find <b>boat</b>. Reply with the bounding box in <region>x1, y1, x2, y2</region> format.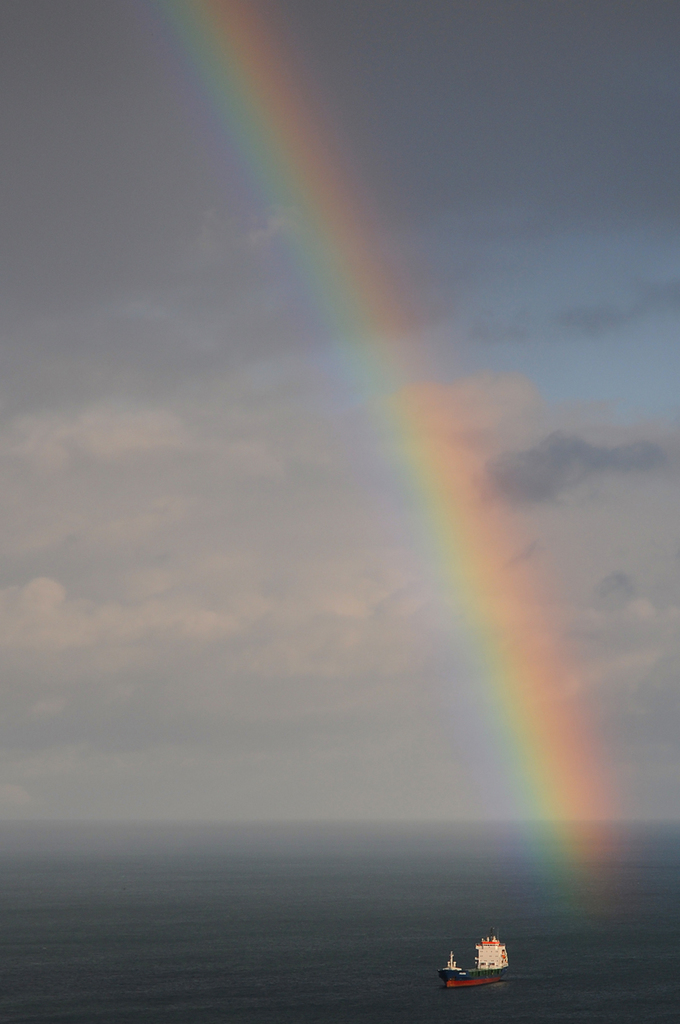
<region>444, 930, 522, 1003</region>.
